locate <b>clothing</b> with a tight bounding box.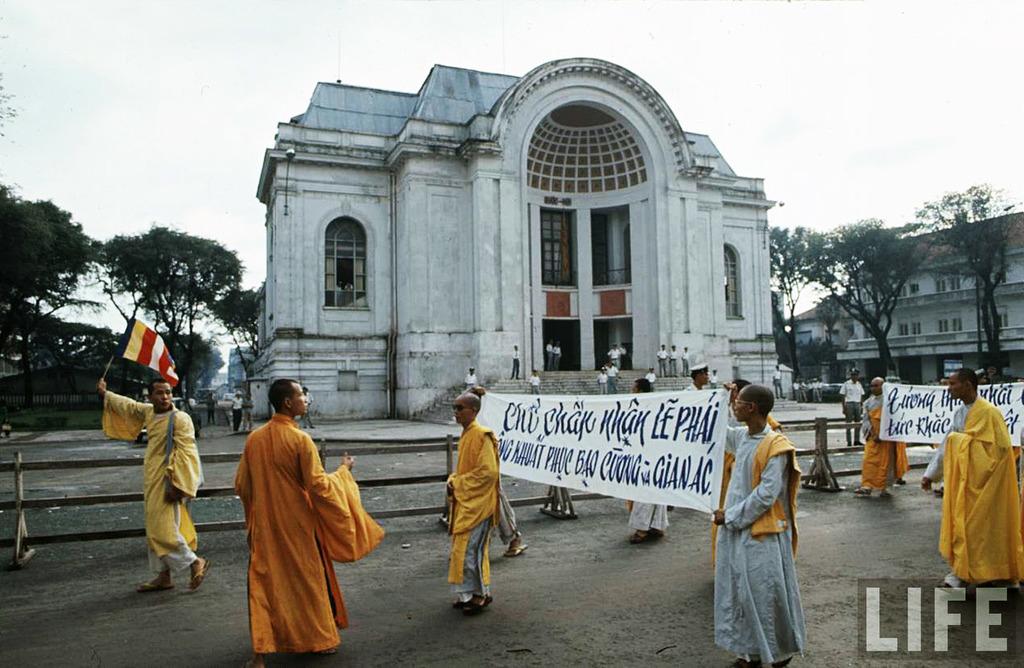
[227,393,242,427].
